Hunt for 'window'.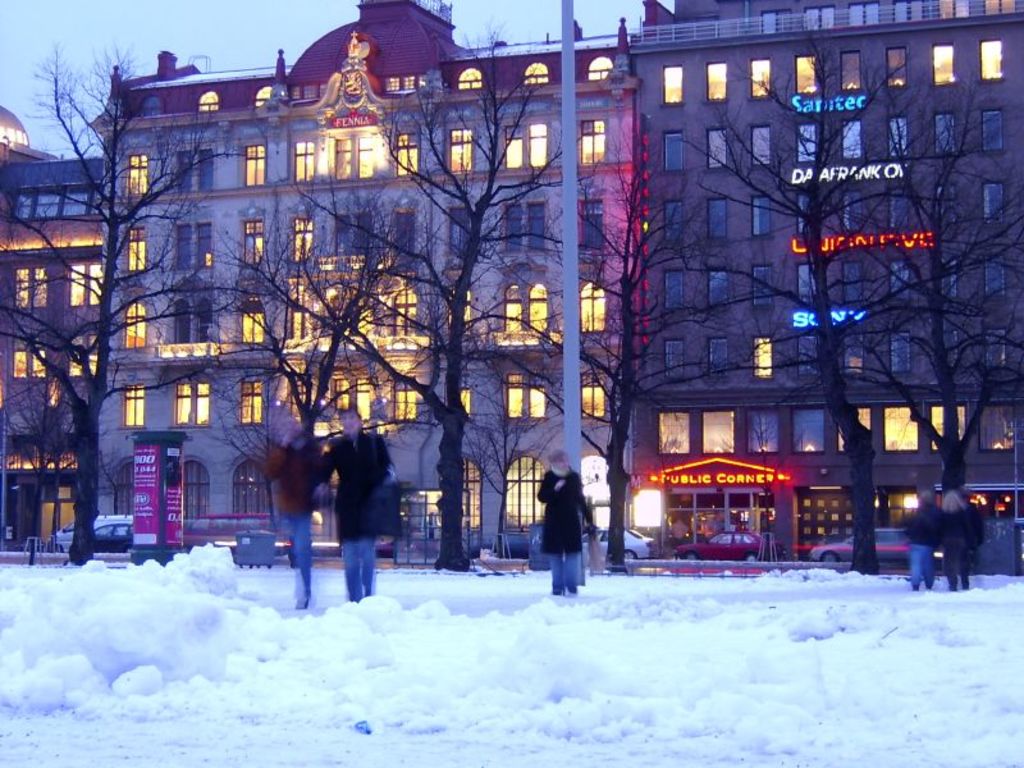
Hunted down at 394/376/425/430.
